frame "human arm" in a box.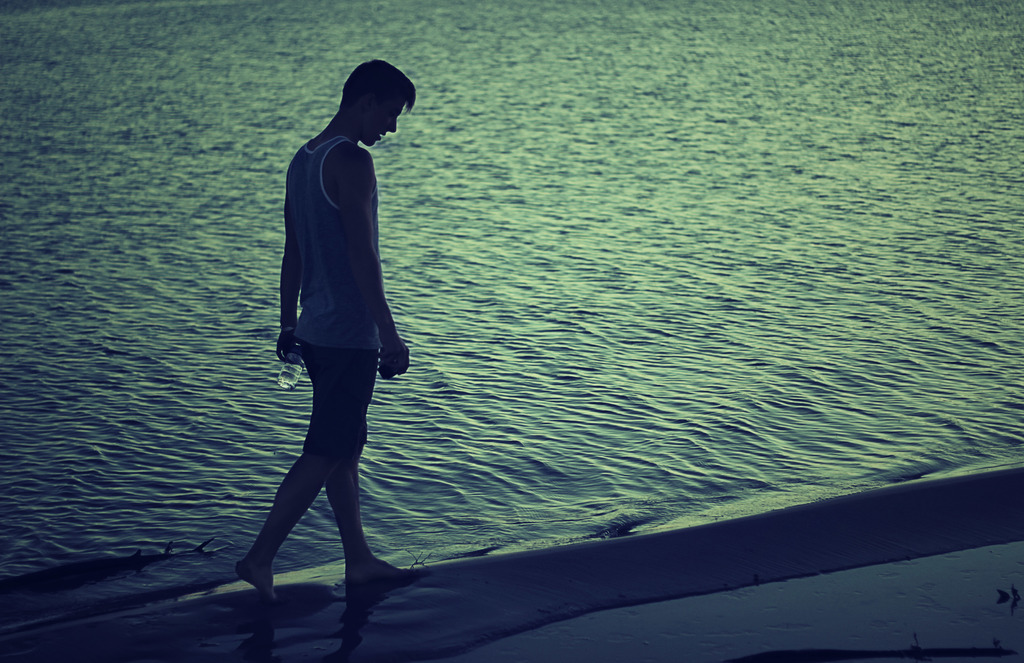
bbox=(345, 151, 407, 377).
